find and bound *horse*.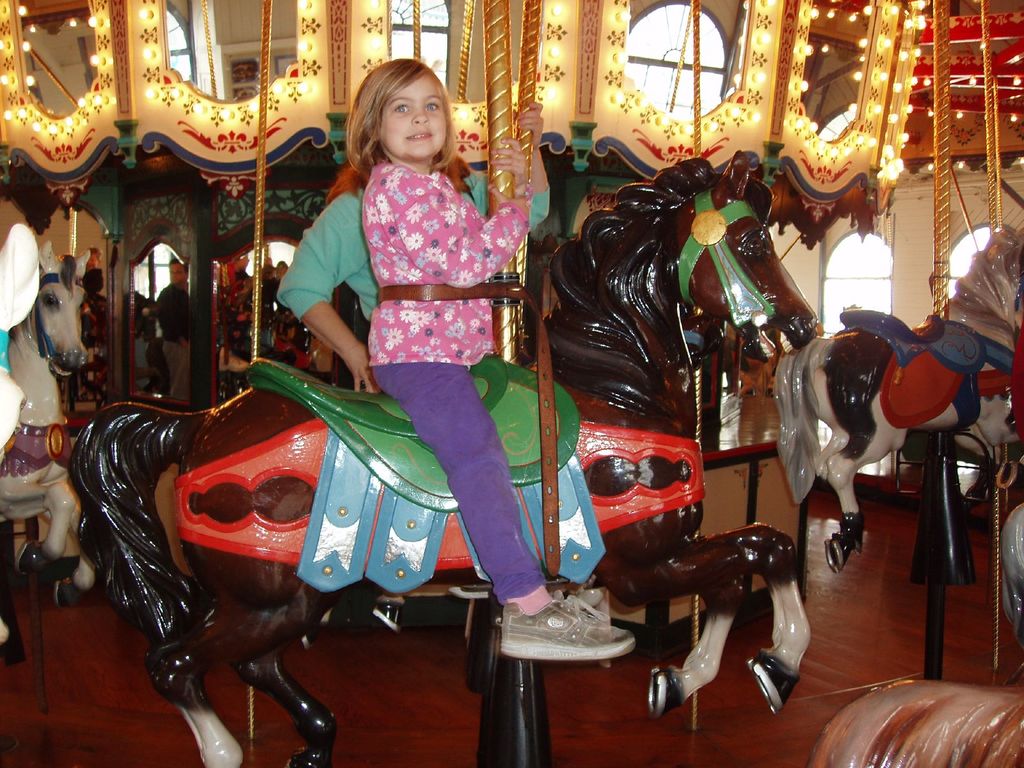
Bound: 0:239:99:611.
